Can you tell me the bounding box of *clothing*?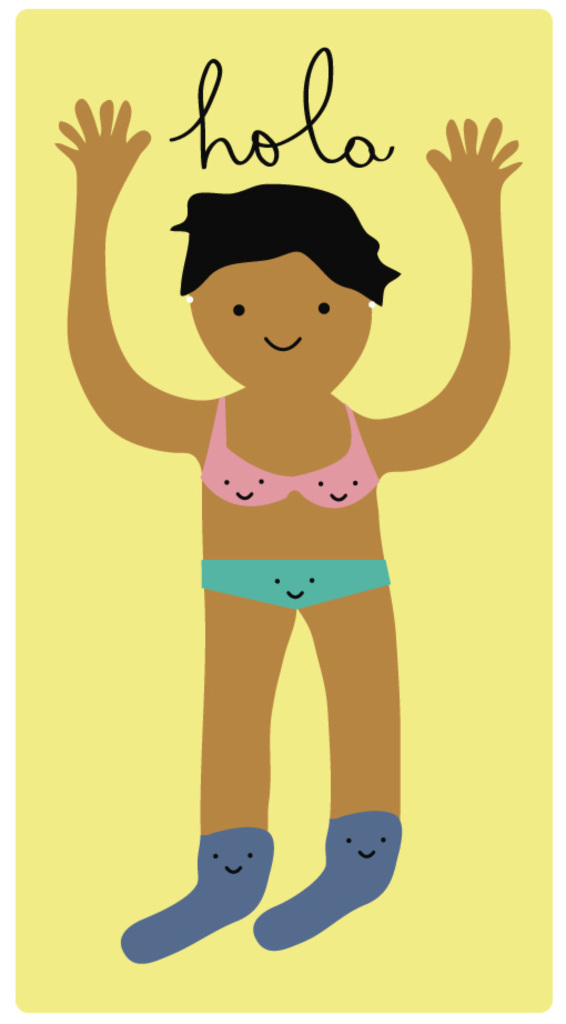
region(198, 394, 382, 513).
